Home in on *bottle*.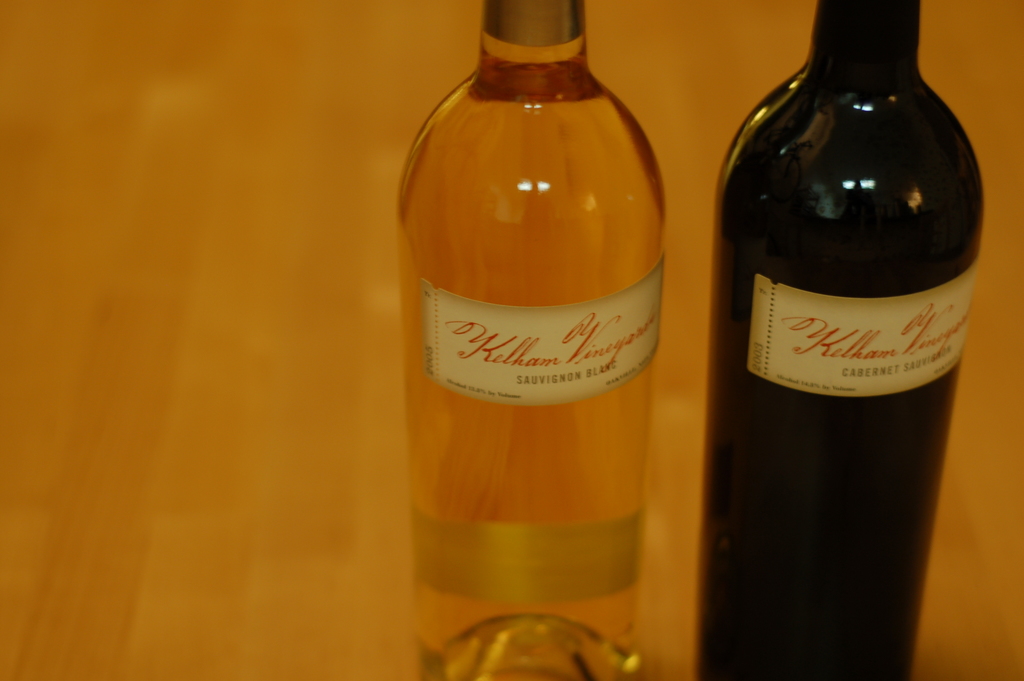
Homed in at <box>698,0,986,680</box>.
